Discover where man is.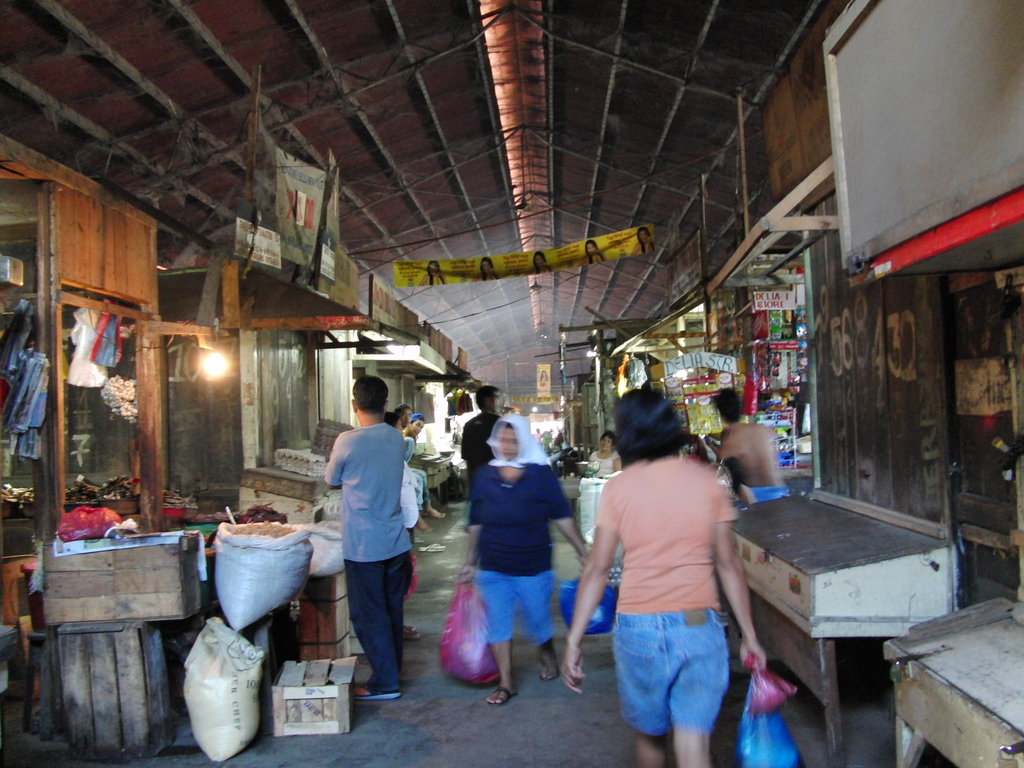
Discovered at [x1=402, y1=415, x2=448, y2=520].
